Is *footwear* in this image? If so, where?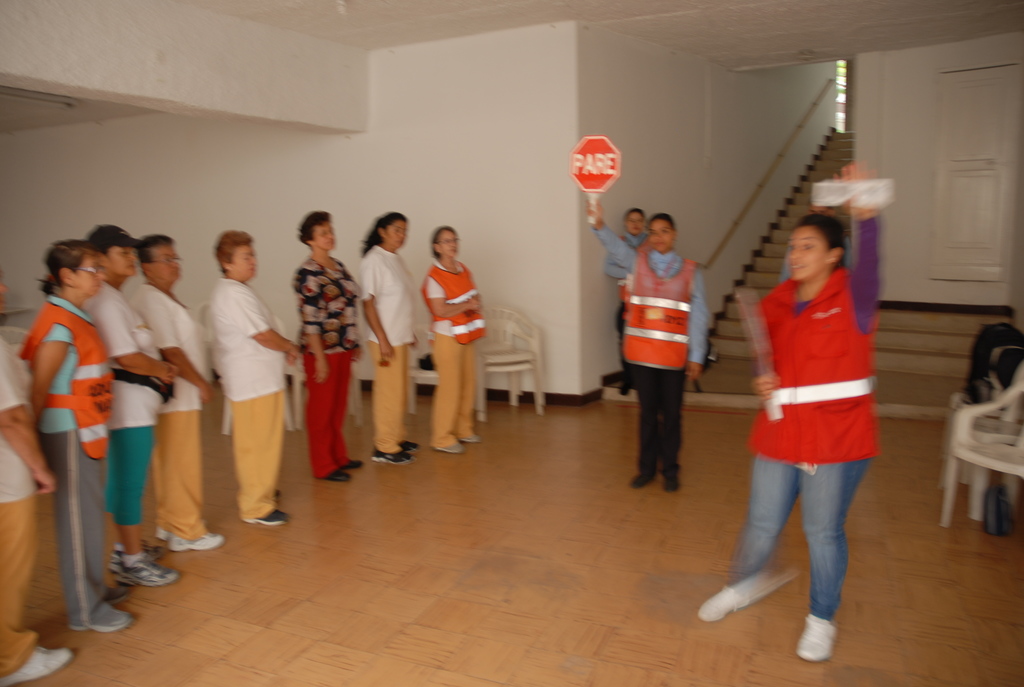
Yes, at bbox=[430, 440, 460, 453].
